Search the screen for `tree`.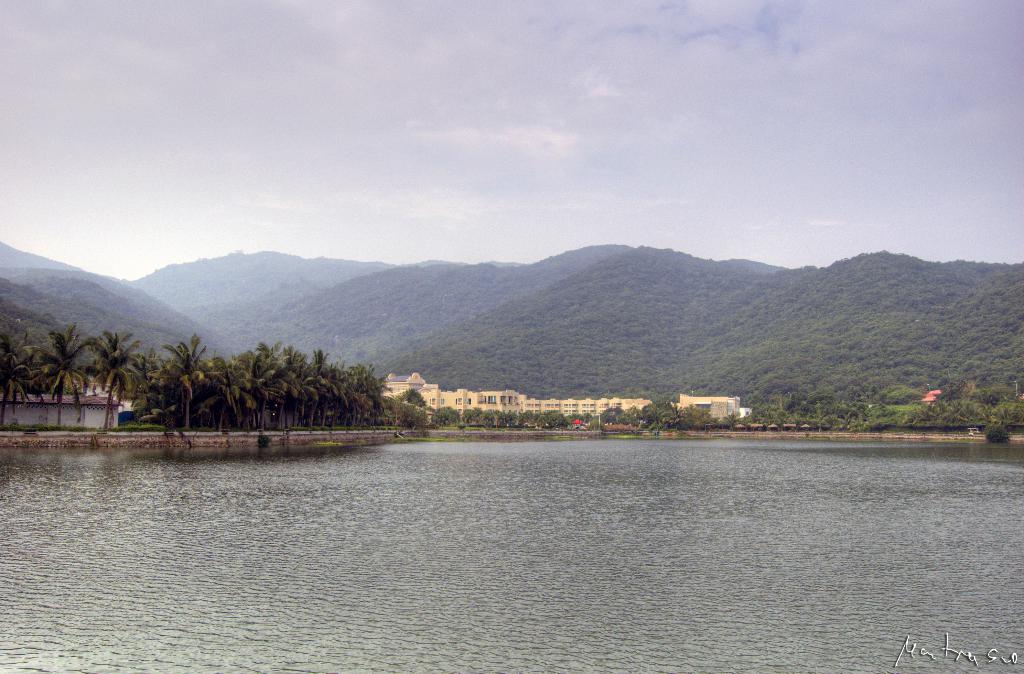
Found at crop(431, 399, 459, 435).
